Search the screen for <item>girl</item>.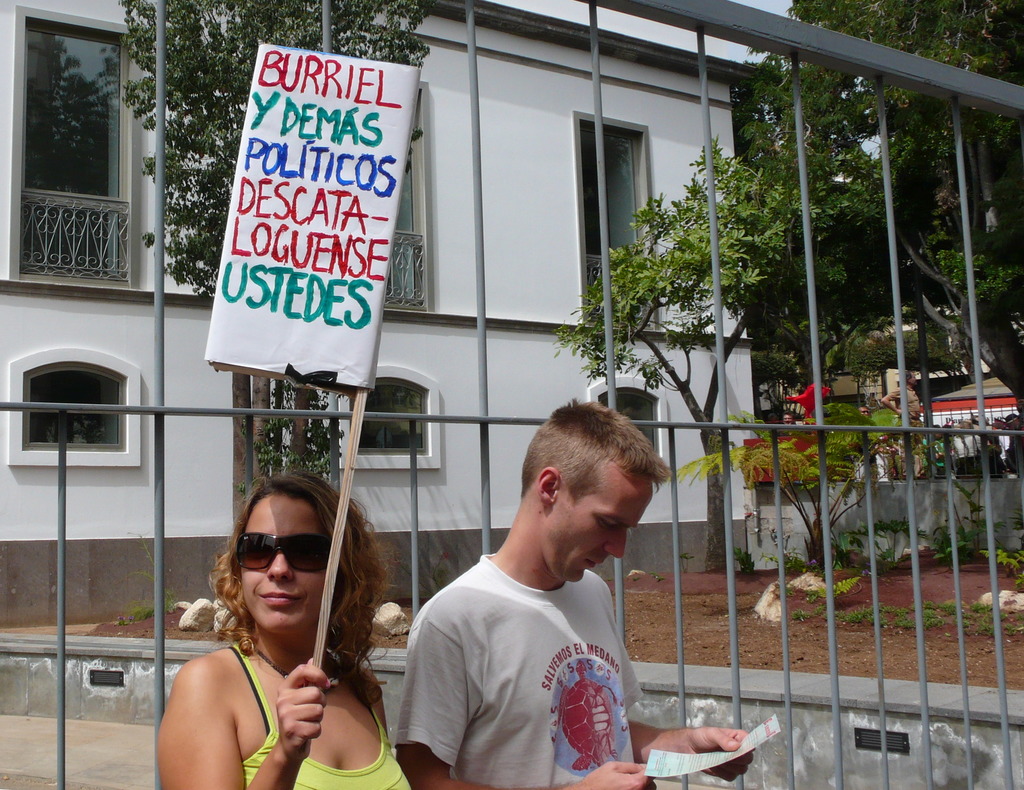
Found at <box>152,468,438,789</box>.
